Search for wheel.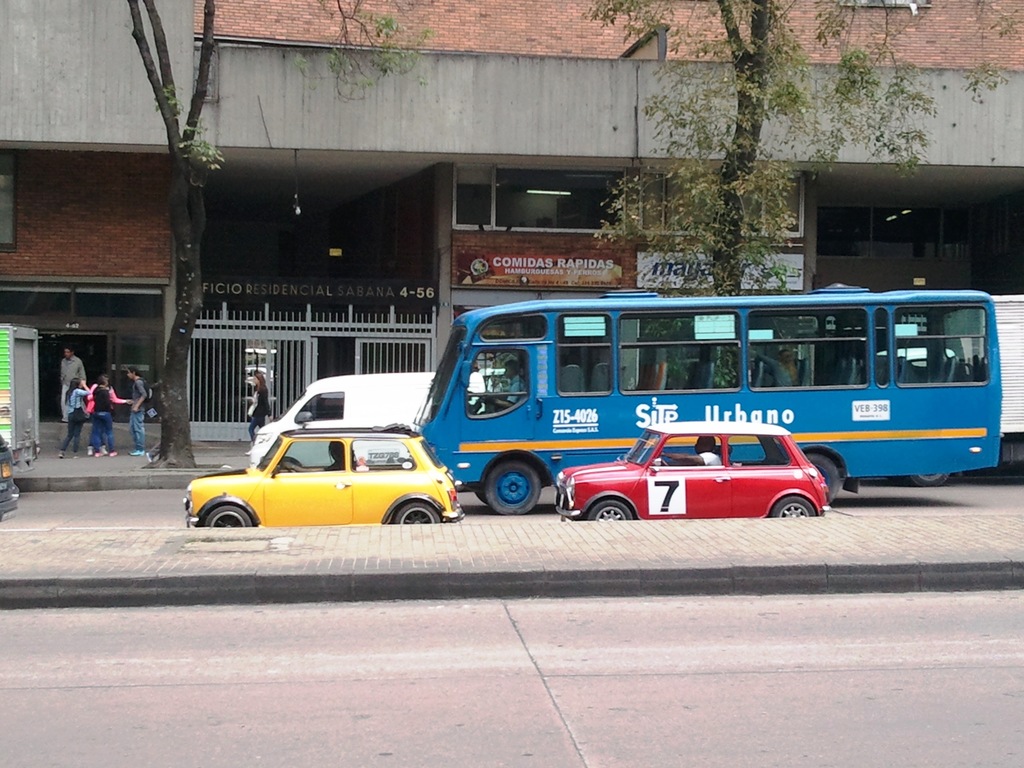
Found at rect(390, 500, 438, 522).
